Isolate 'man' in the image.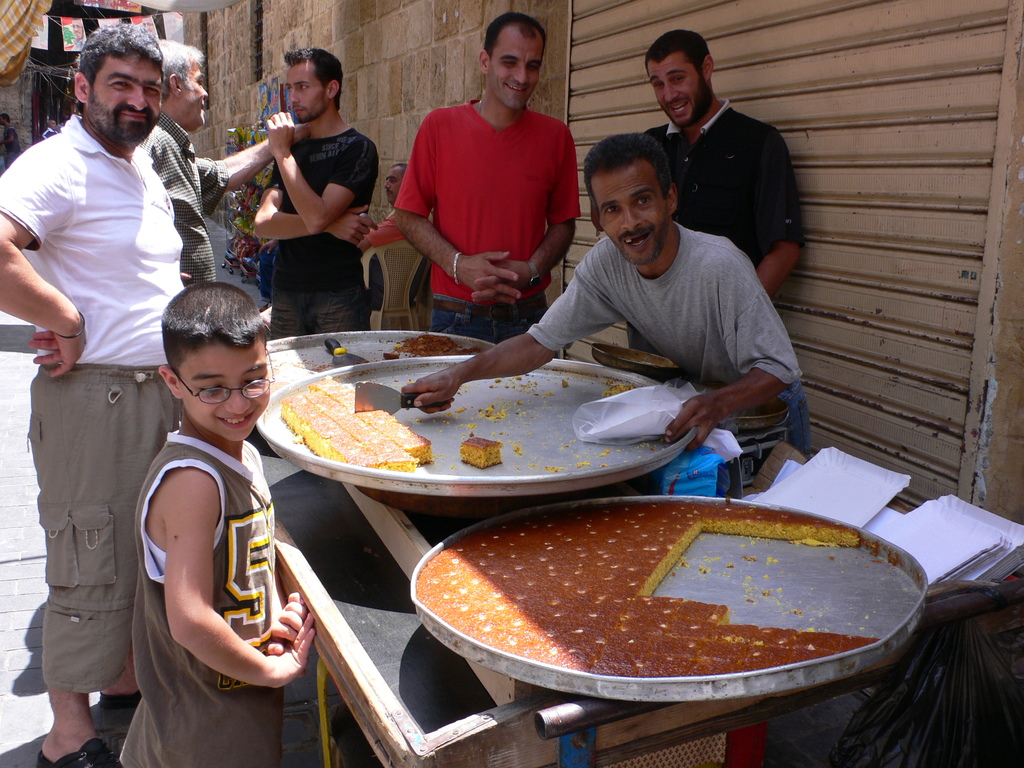
Isolated region: 134:39:312:286.
